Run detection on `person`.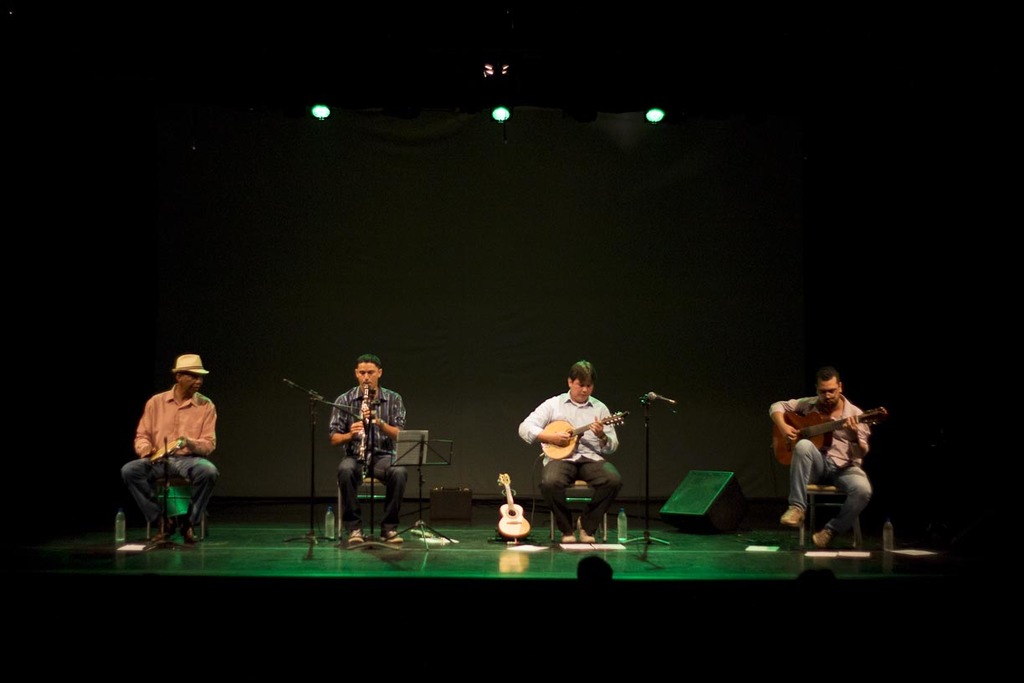
Result: [117, 356, 219, 535].
